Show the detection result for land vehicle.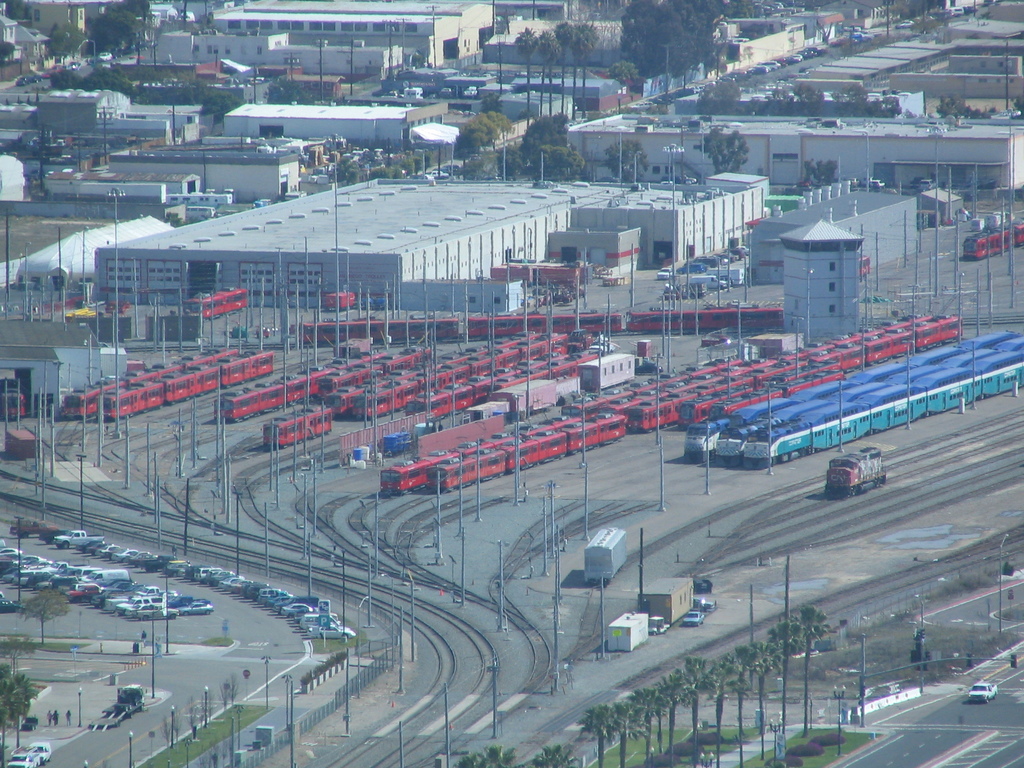
(left=266, top=409, right=331, bottom=445).
